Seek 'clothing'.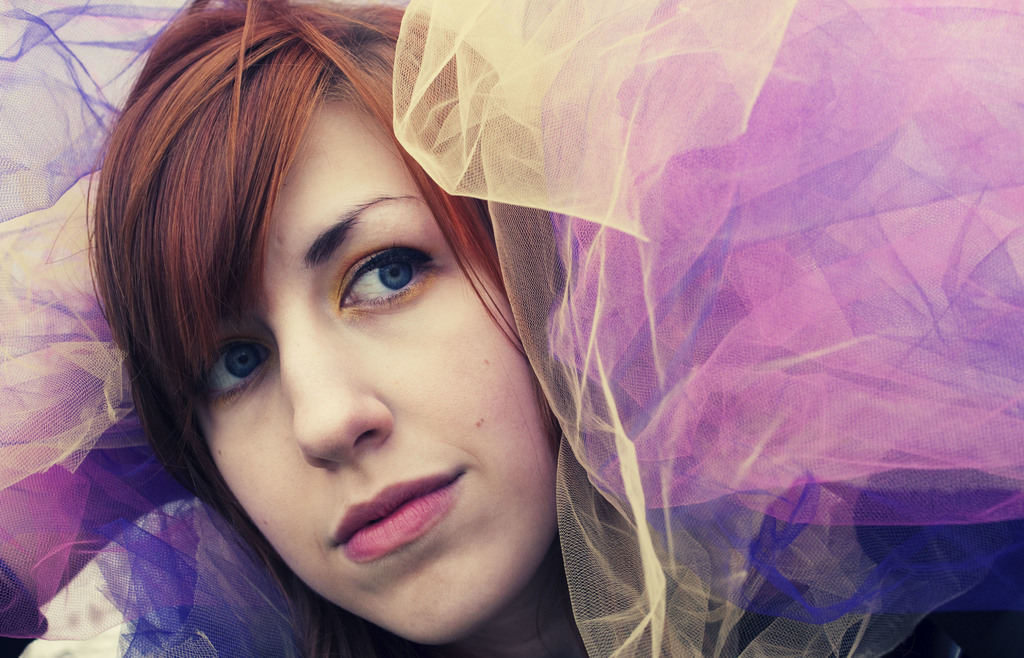
<bbox>0, 0, 1023, 657</bbox>.
